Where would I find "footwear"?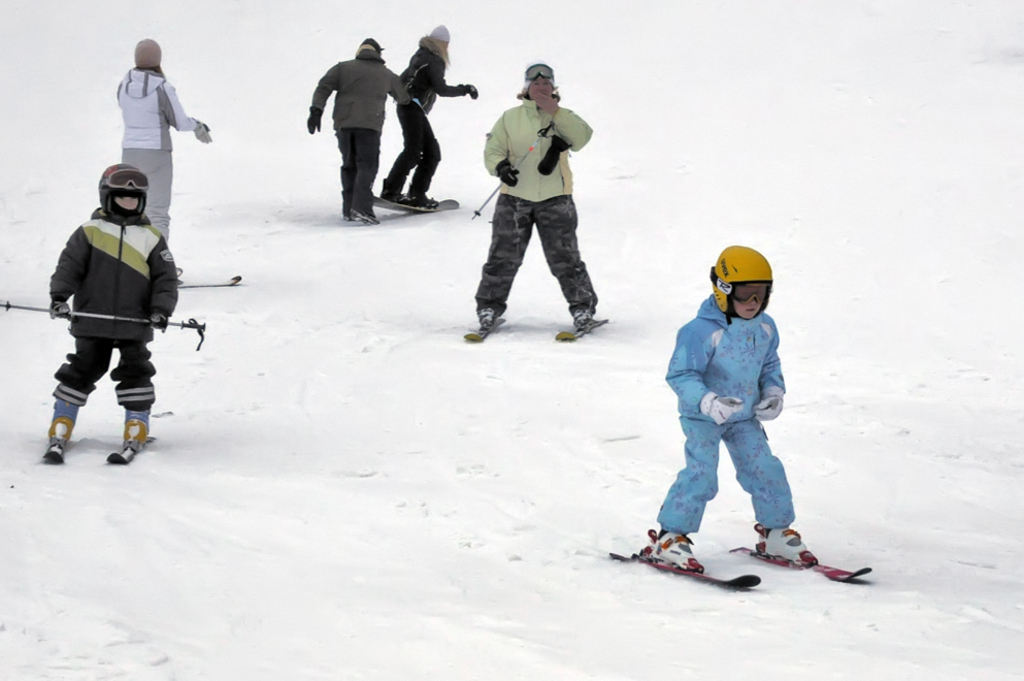
At <region>476, 302, 498, 340</region>.
